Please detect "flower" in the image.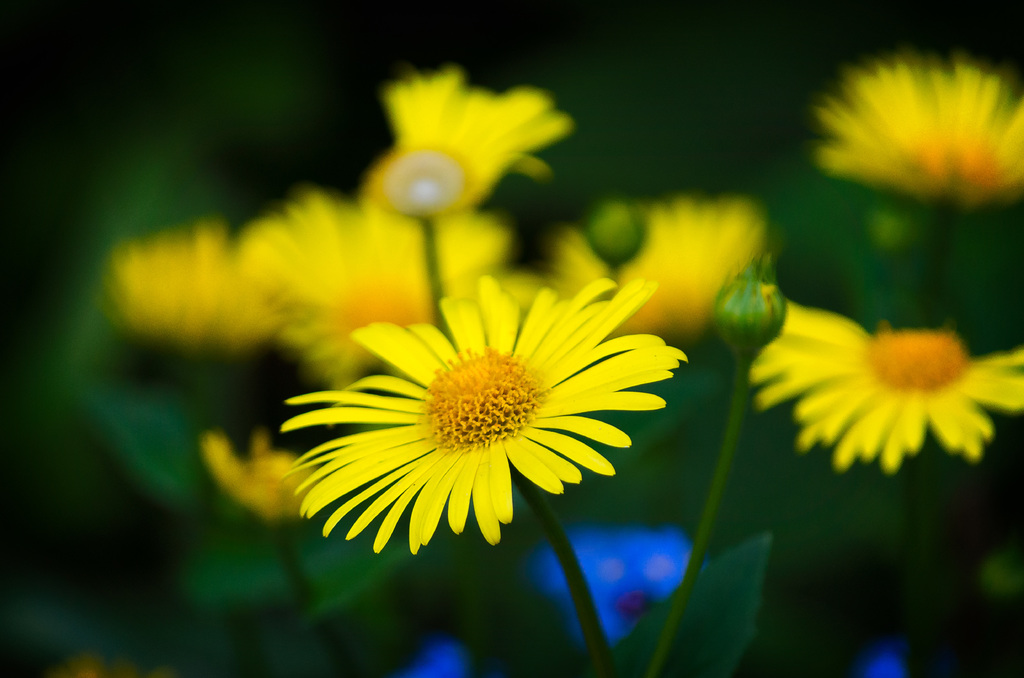
{"x1": 233, "y1": 184, "x2": 498, "y2": 377}.
